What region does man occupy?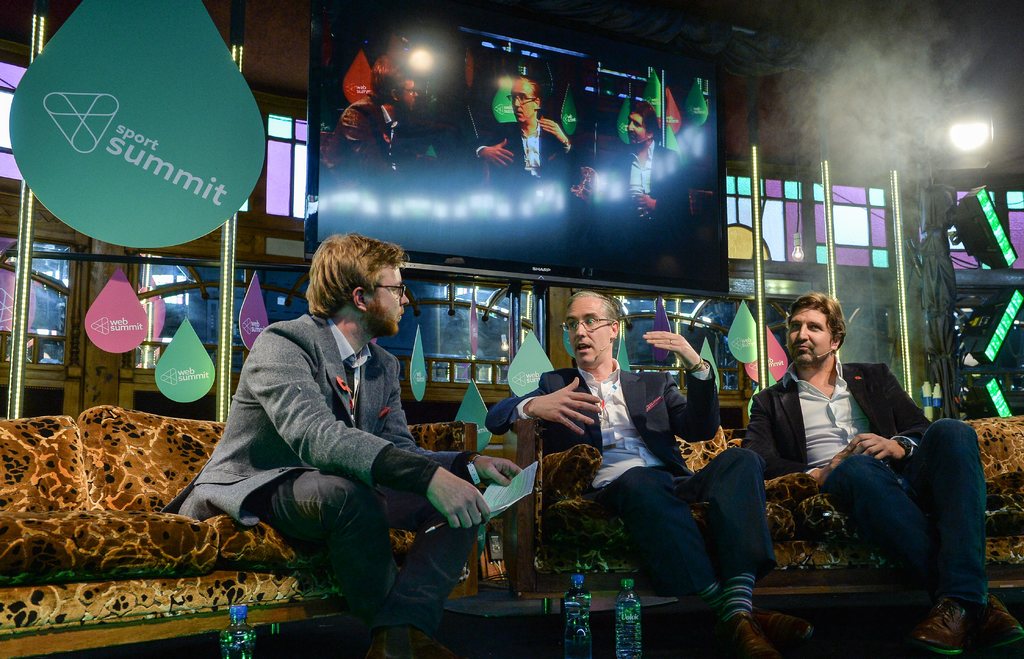
[751,294,1023,658].
